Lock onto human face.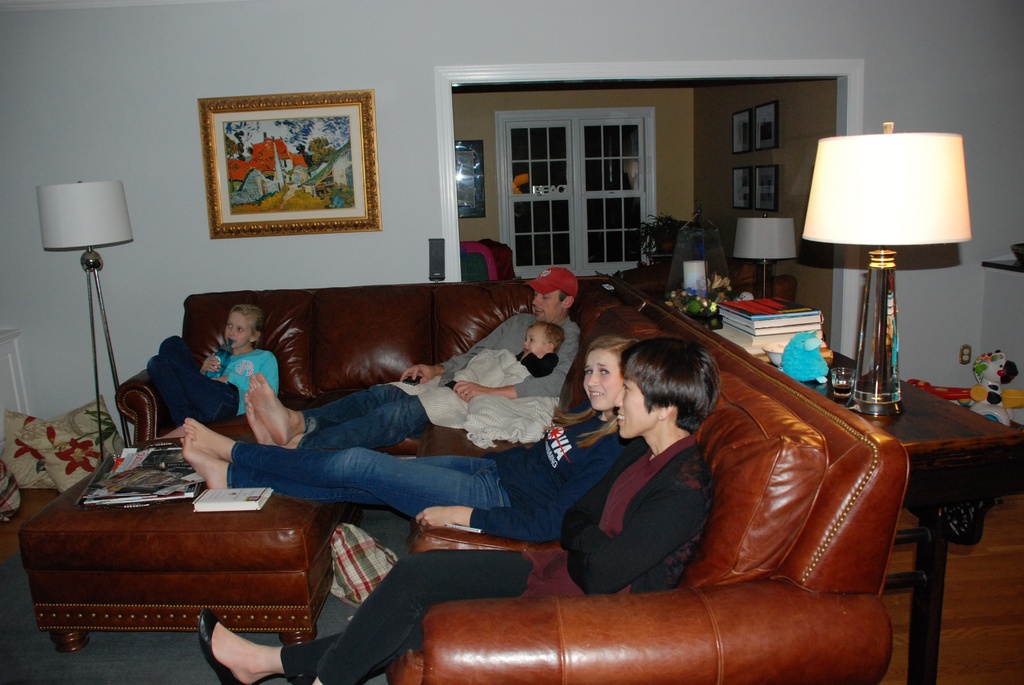
Locked: rect(521, 329, 553, 362).
